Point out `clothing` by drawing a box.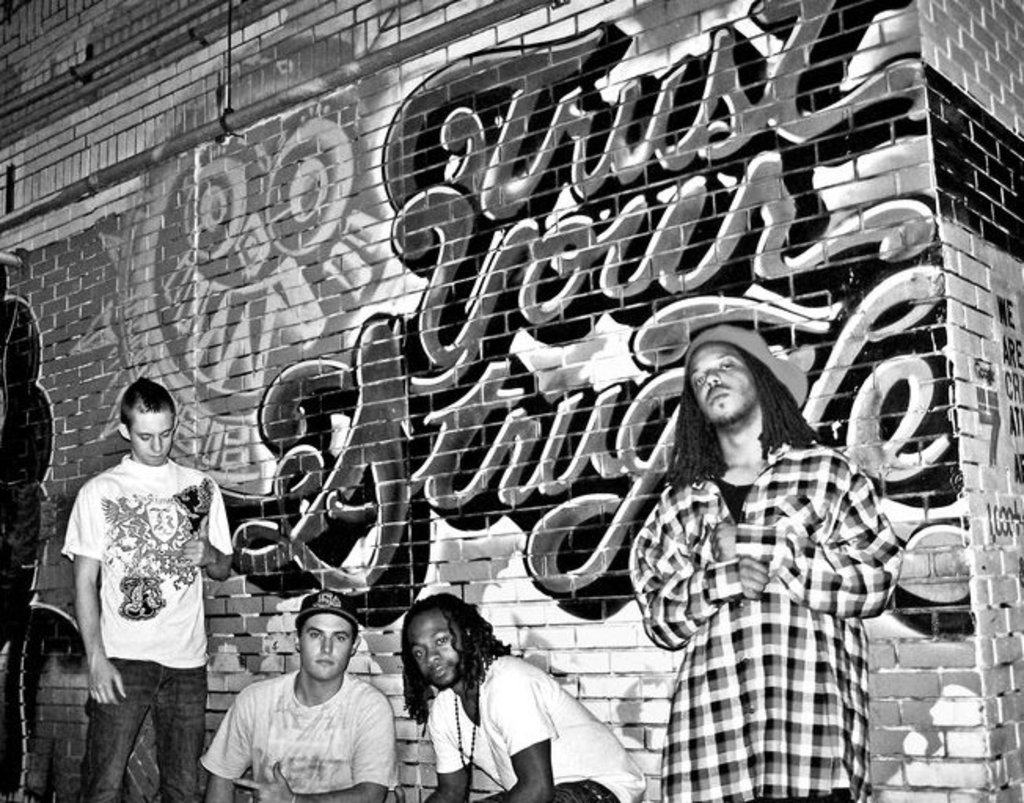
crop(63, 453, 226, 668).
